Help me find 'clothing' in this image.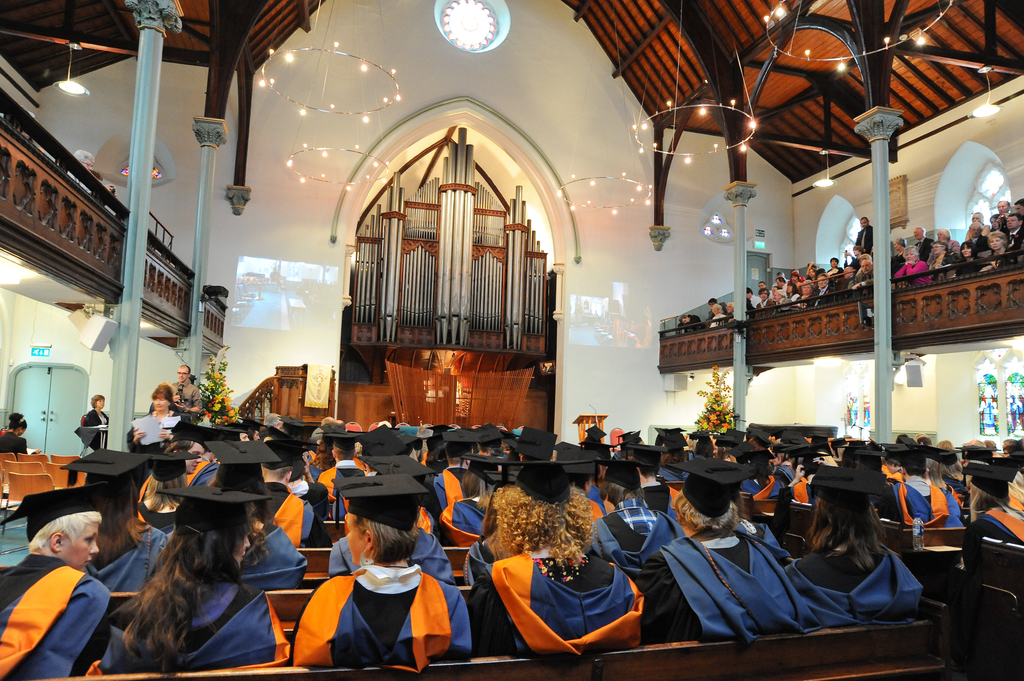
Found it: [left=965, top=235, right=986, bottom=259].
